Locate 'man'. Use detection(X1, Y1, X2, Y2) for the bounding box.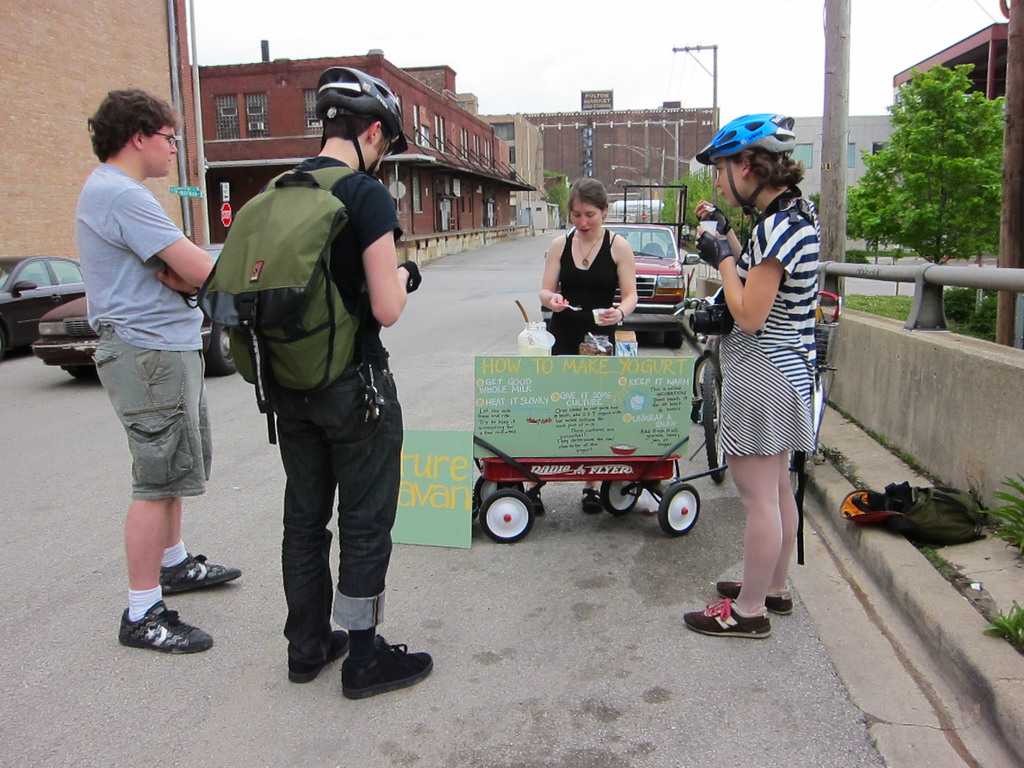
detection(214, 59, 445, 707).
